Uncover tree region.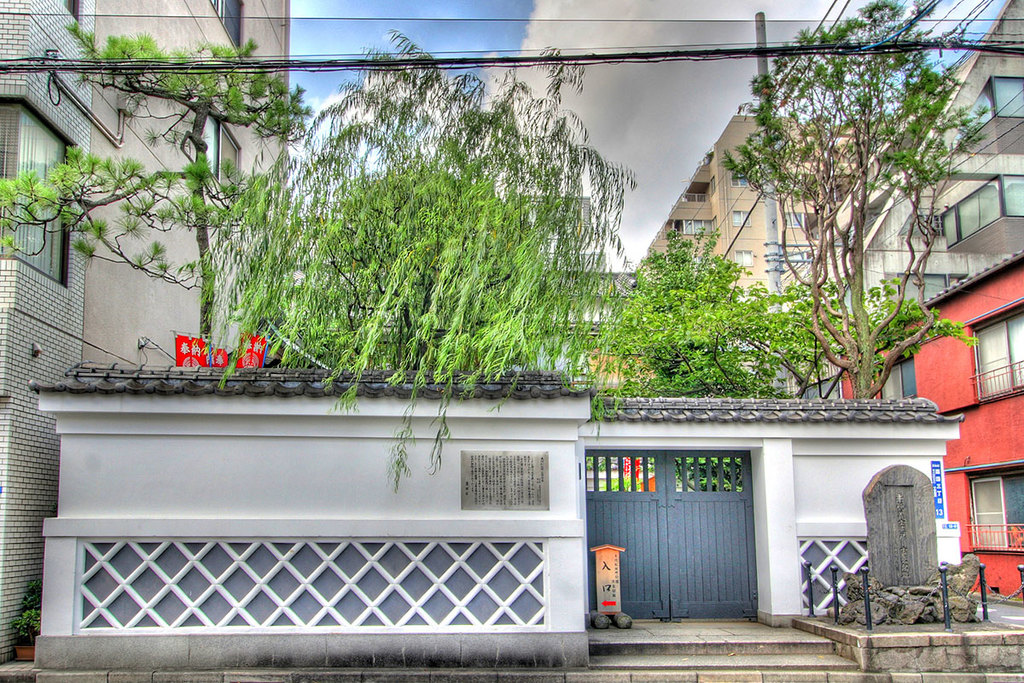
Uncovered: [0, 18, 308, 347].
